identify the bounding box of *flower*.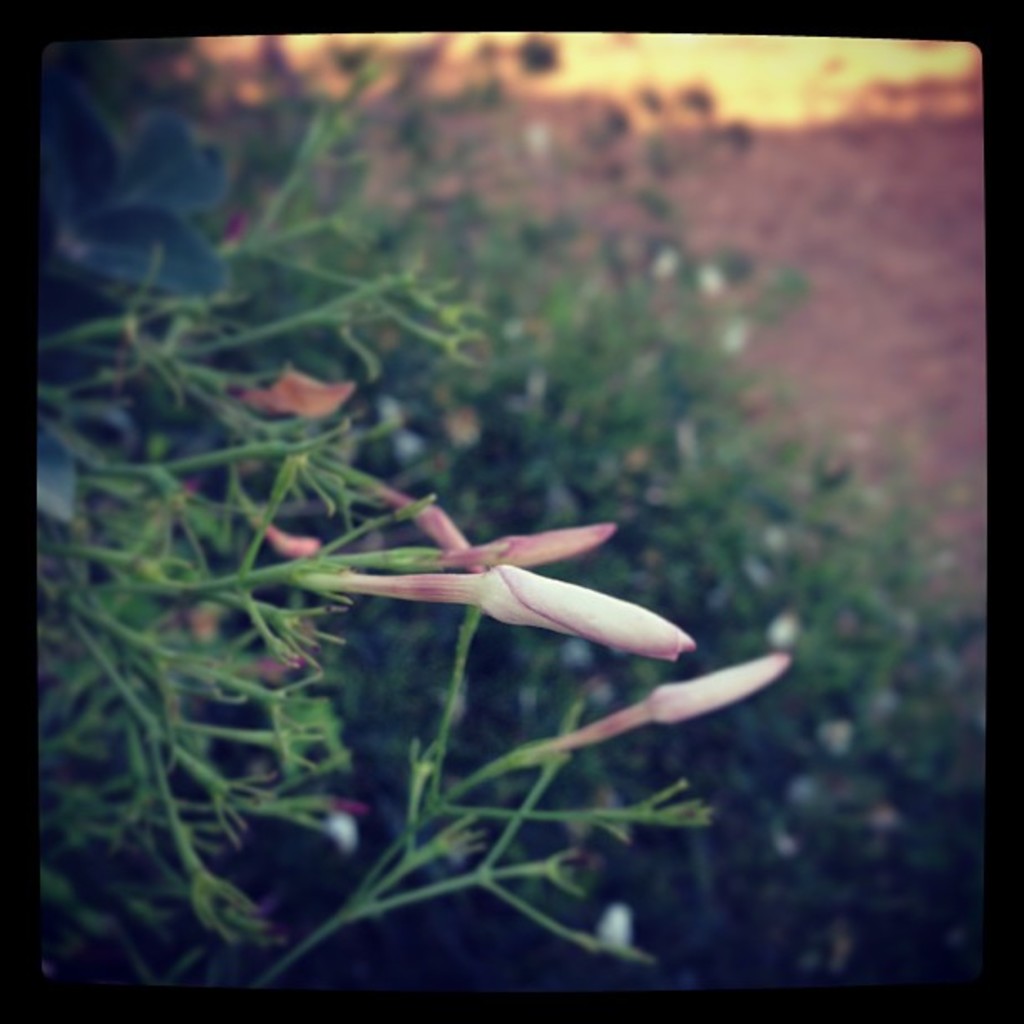
detection(310, 557, 689, 671).
